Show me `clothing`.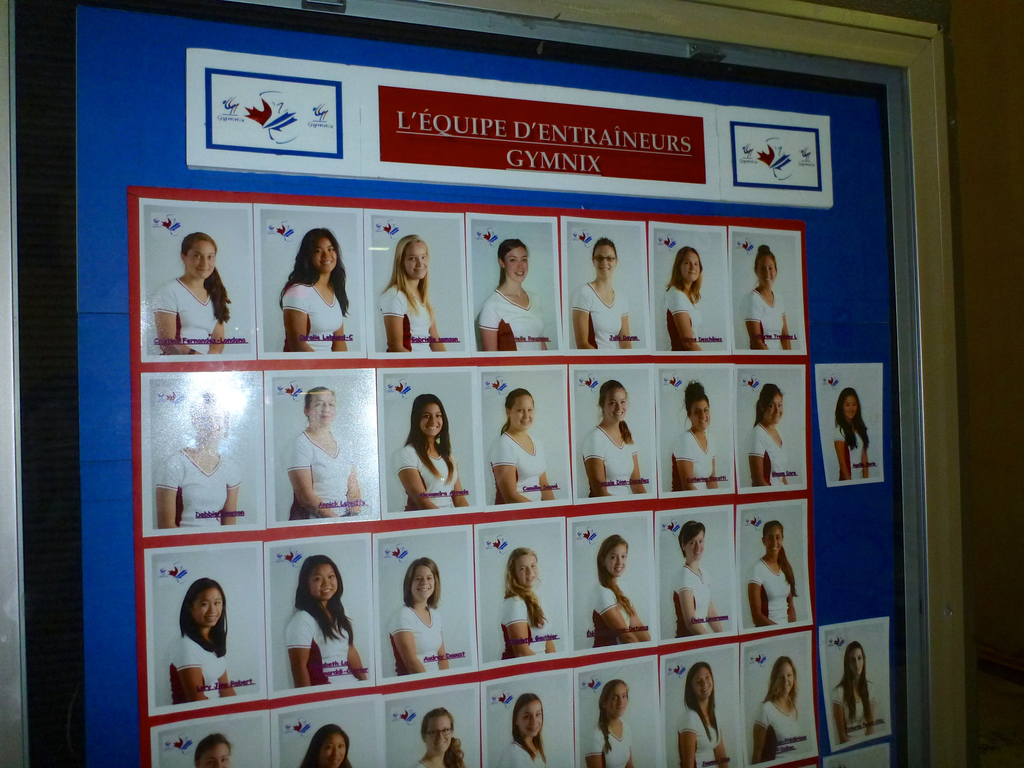
`clothing` is here: BBox(371, 283, 440, 346).
